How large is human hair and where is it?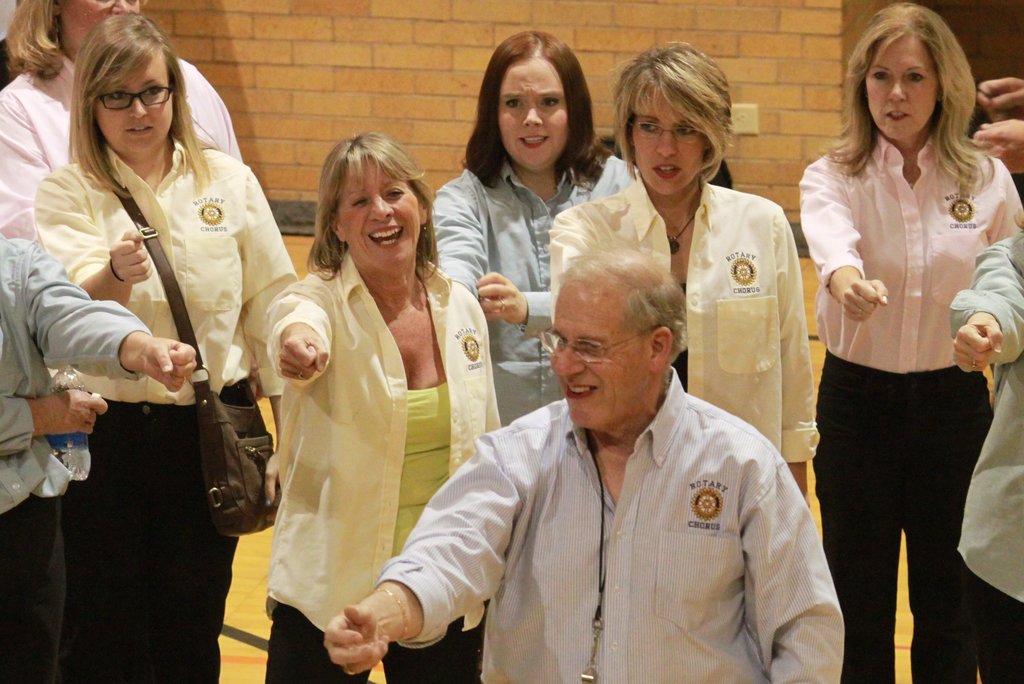
Bounding box: 557,242,692,369.
